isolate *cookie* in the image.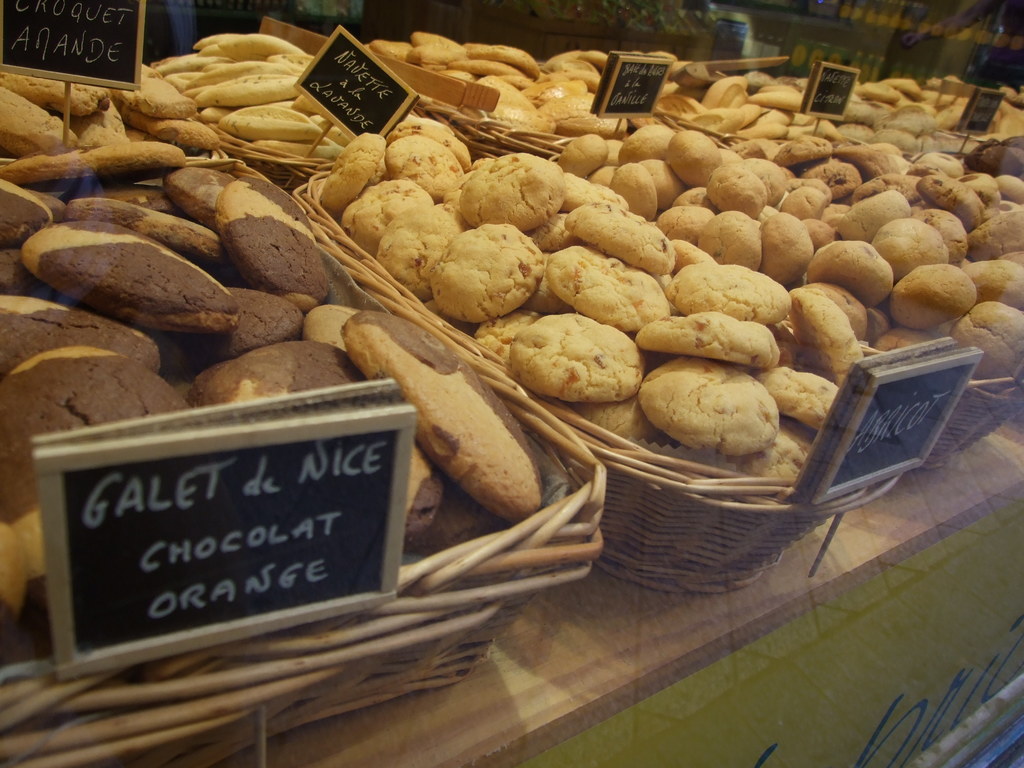
Isolated region: locate(140, 61, 166, 79).
